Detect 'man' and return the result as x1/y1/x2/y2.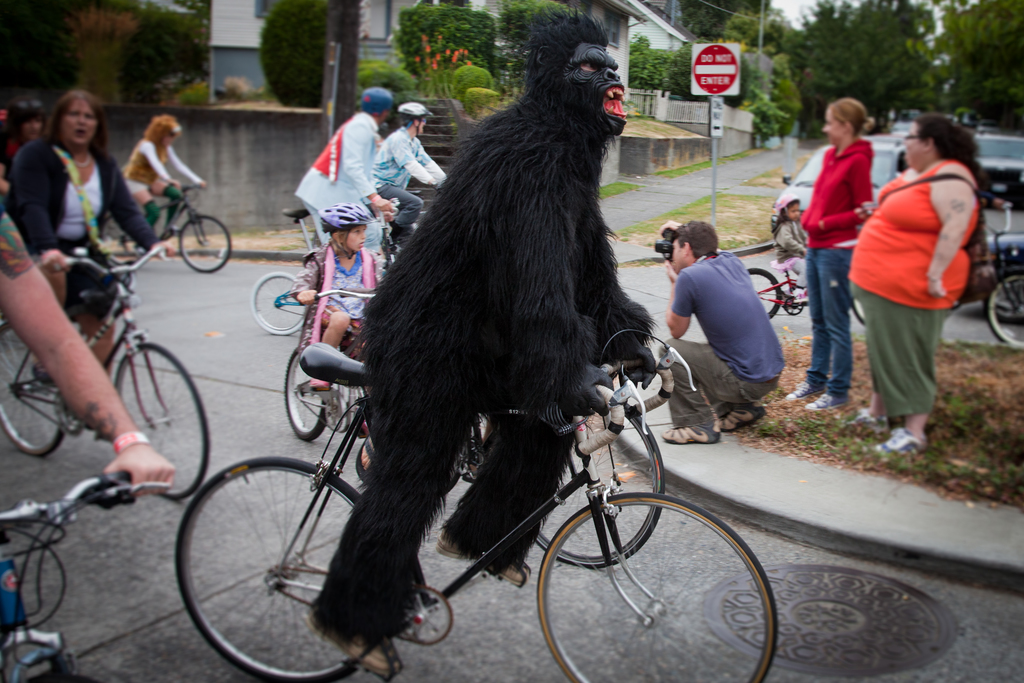
660/223/781/444.
